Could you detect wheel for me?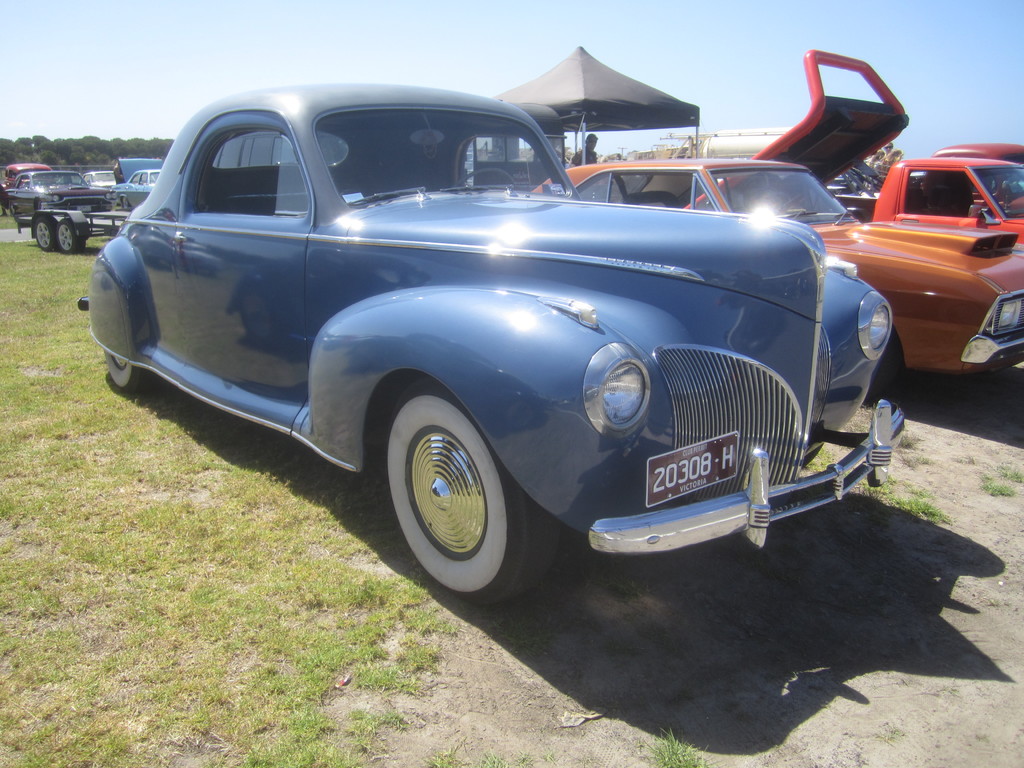
Detection result: [35,220,52,247].
